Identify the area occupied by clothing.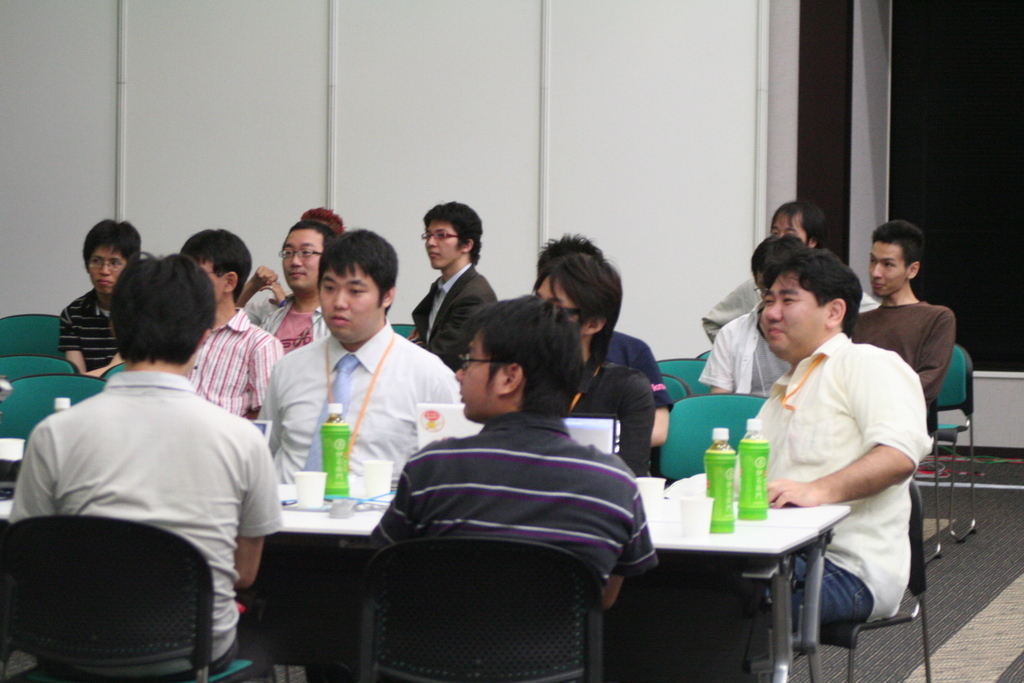
Area: locate(55, 288, 115, 373).
